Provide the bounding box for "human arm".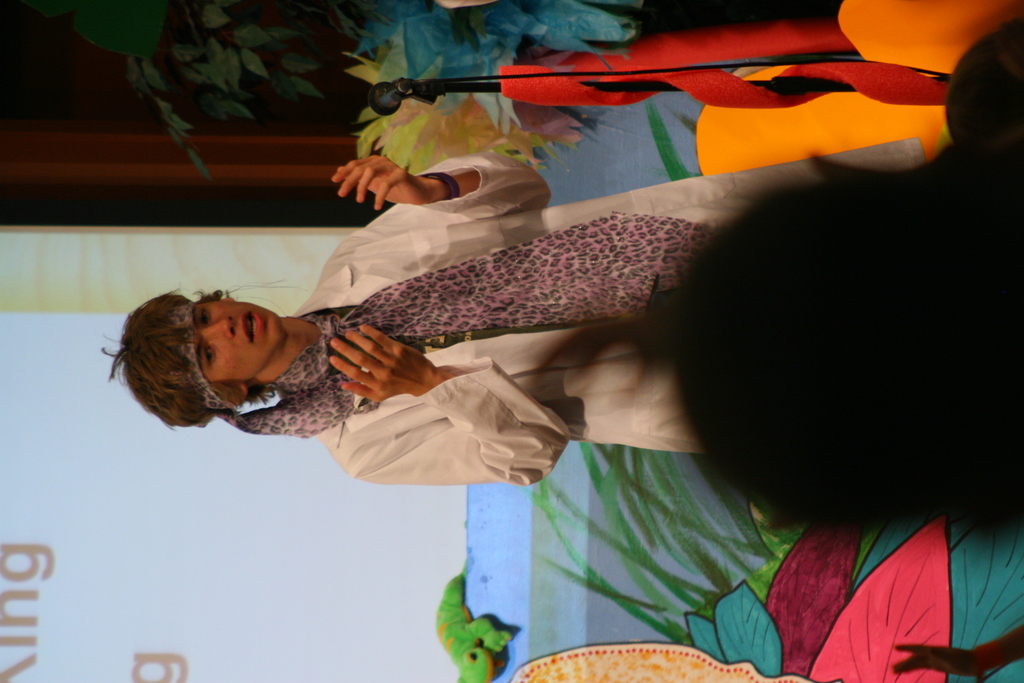
(x1=346, y1=152, x2=543, y2=227).
